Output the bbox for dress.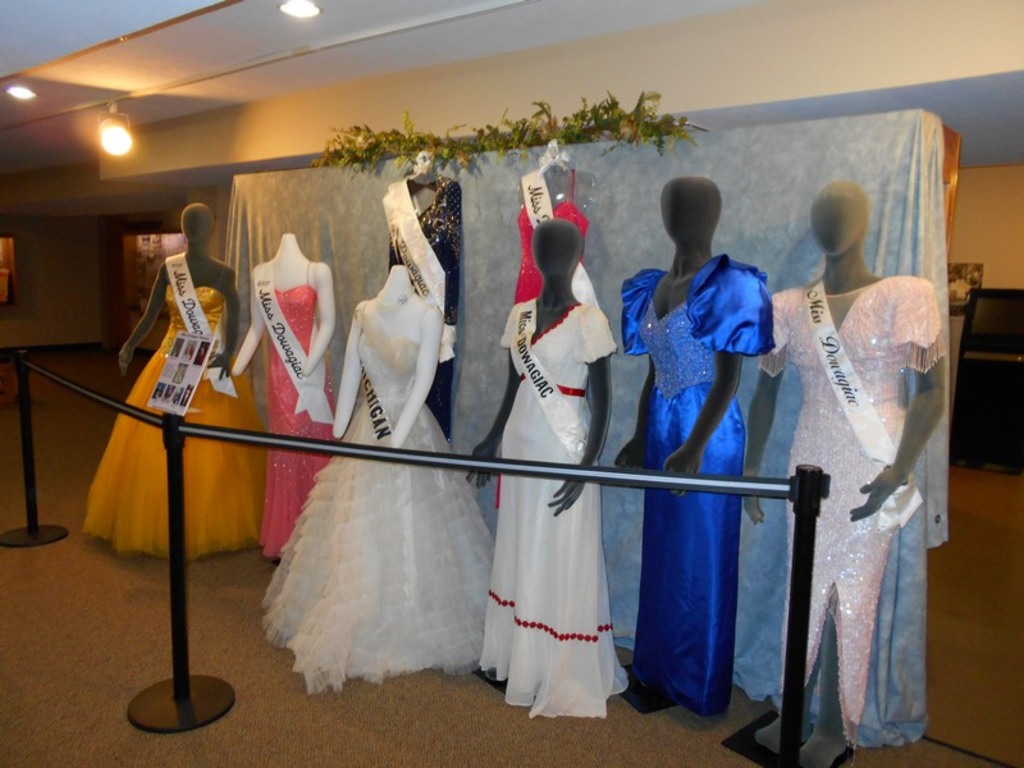
[257, 257, 338, 563].
